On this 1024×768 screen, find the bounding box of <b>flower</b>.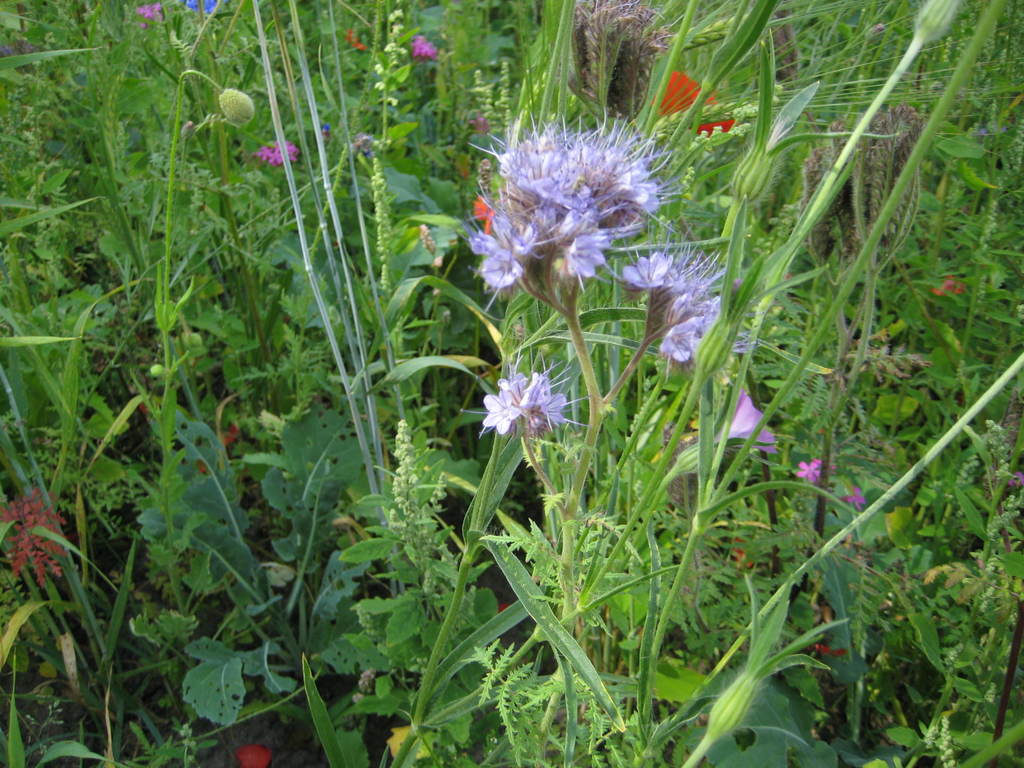
Bounding box: x1=935, y1=273, x2=963, y2=296.
